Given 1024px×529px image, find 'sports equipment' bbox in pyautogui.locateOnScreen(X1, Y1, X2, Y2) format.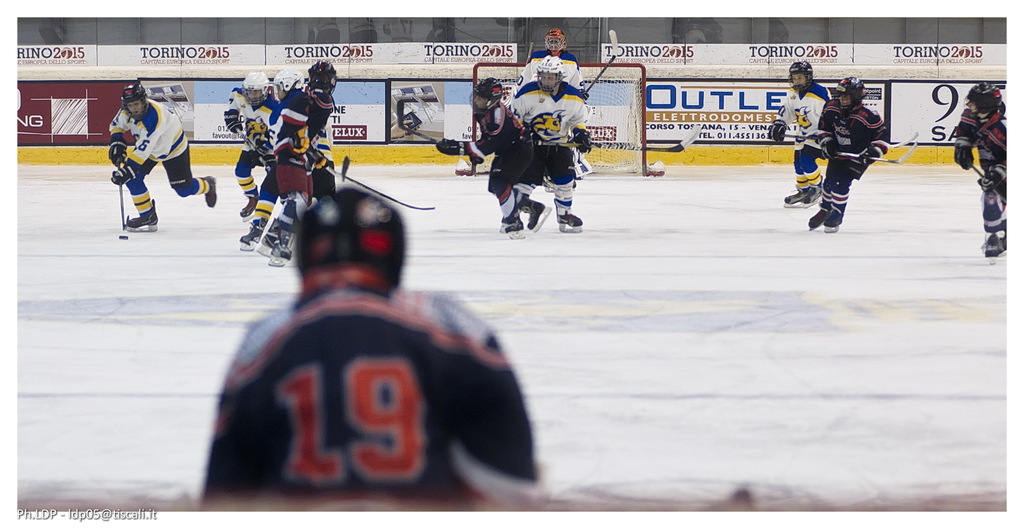
pyautogui.locateOnScreen(470, 79, 504, 115).
